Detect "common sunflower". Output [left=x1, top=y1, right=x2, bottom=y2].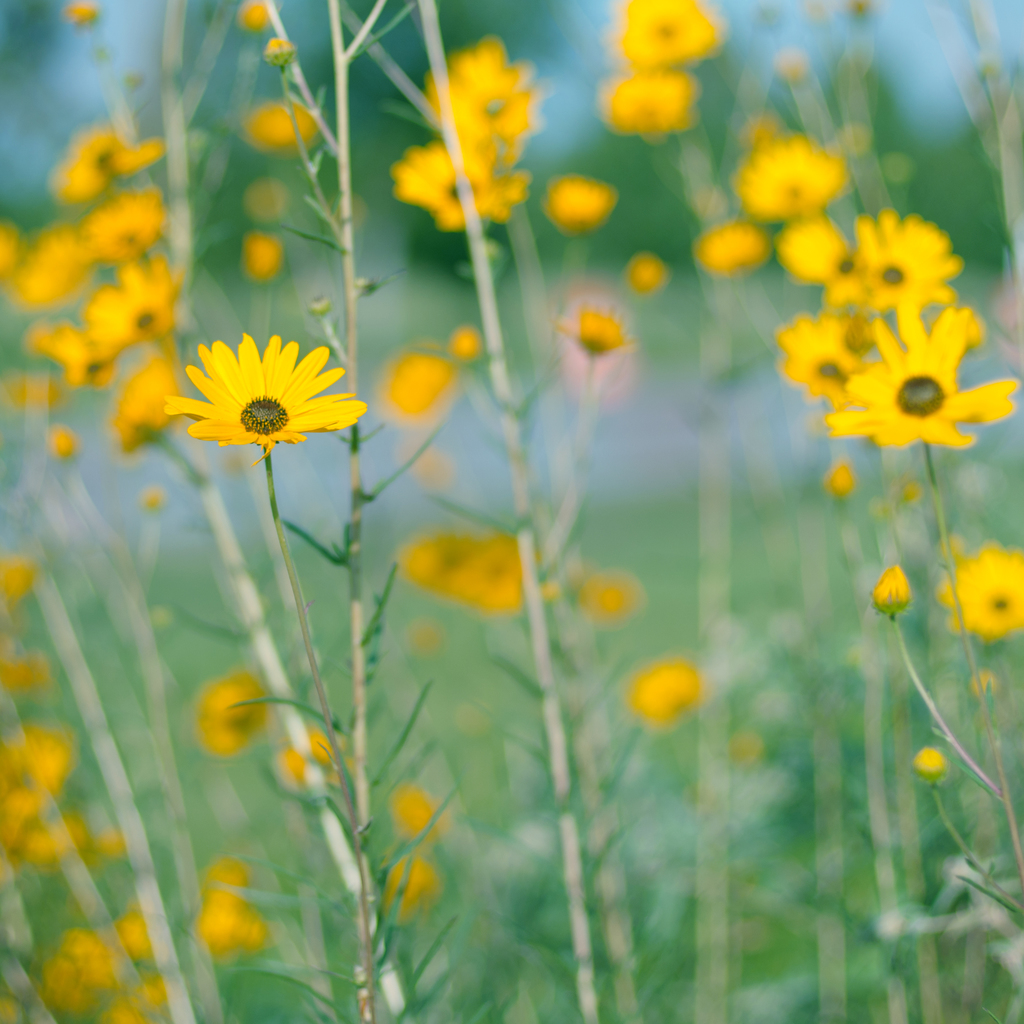
[left=940, top=548, right=1023, bottom=631].
